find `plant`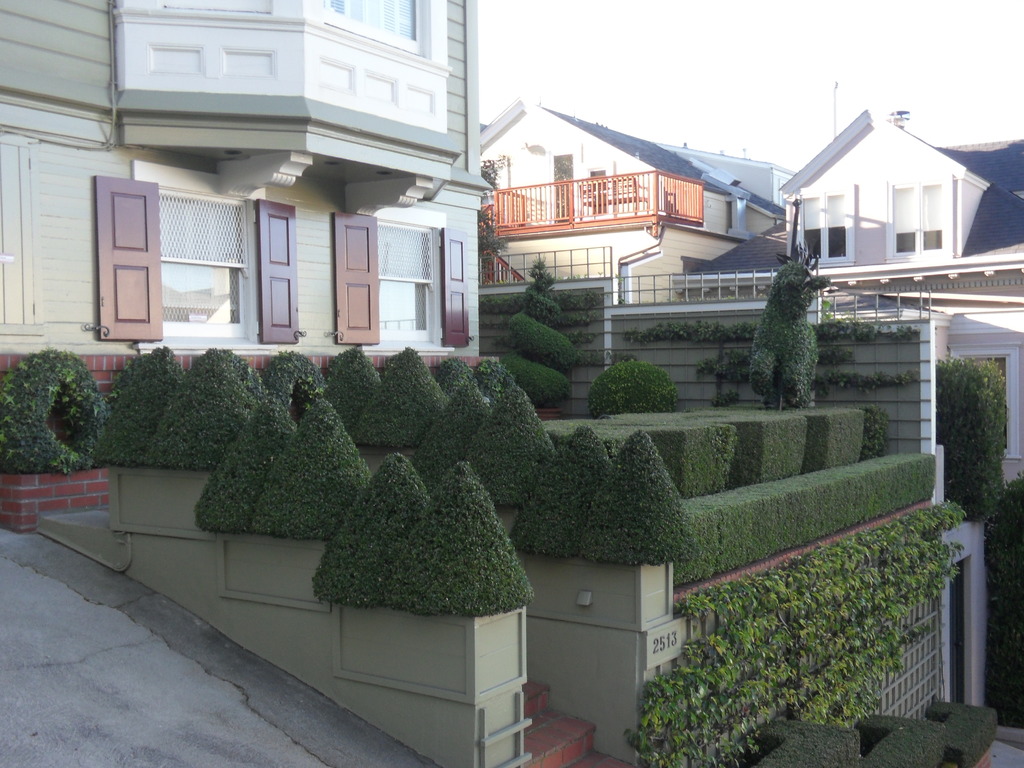
984/481/1023/729
